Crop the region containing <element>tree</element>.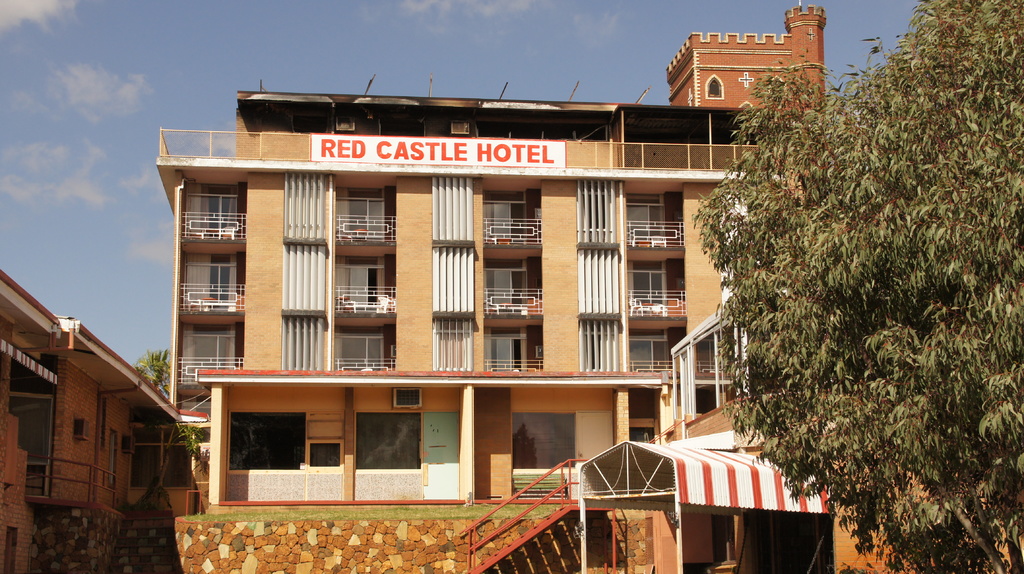
Crop region: 132:343:173:410.
